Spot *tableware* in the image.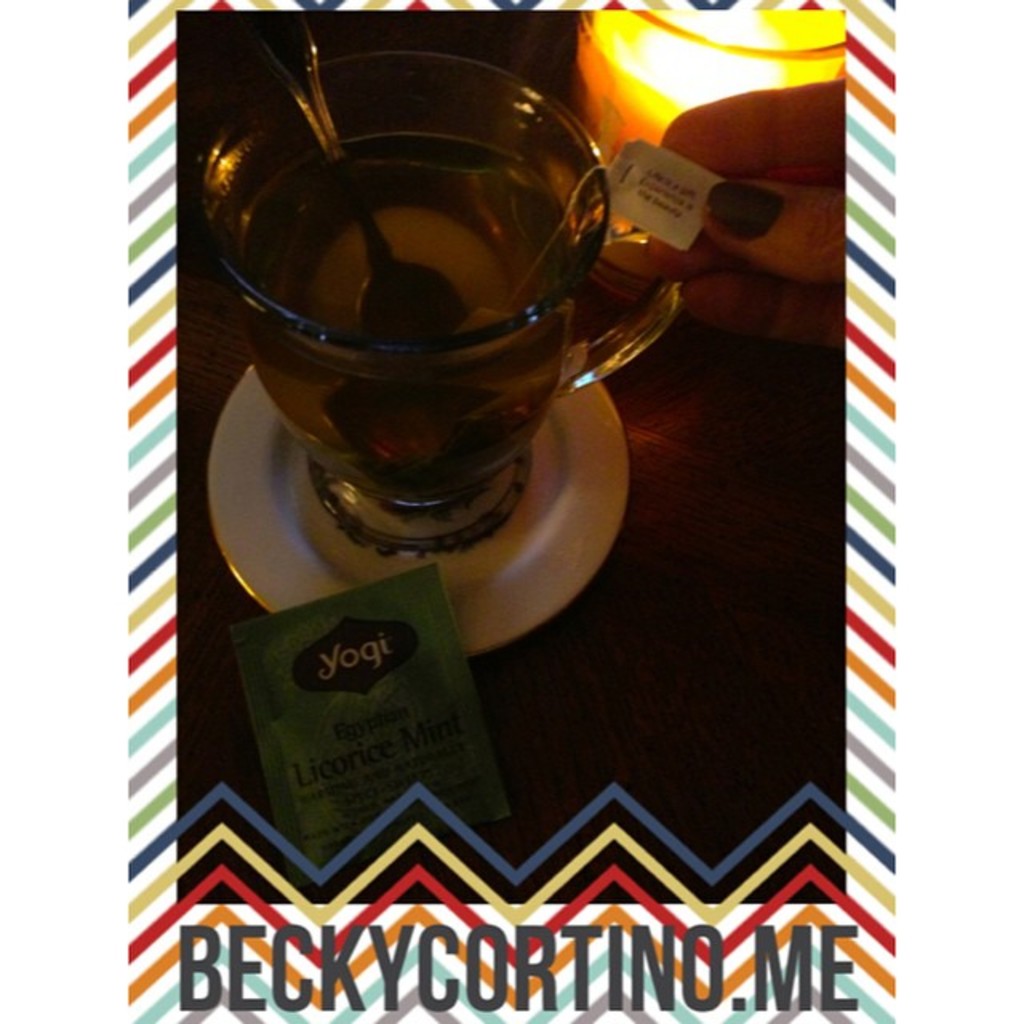
*tableware* found at region(203, 366, 626, 661).
